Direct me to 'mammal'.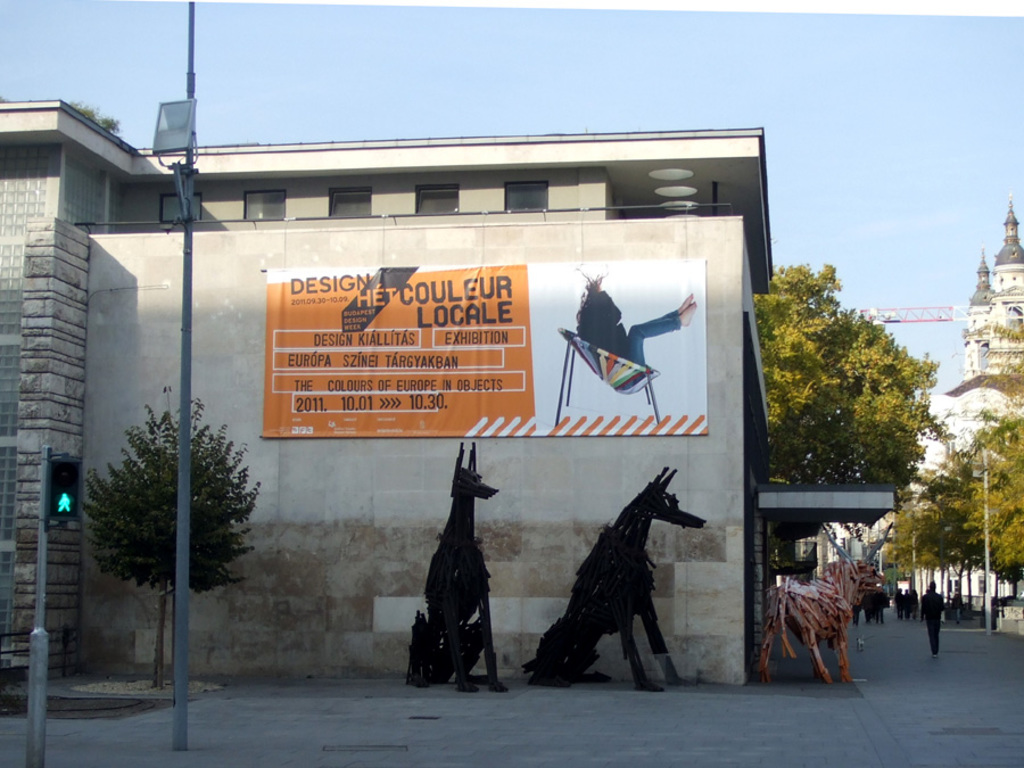
Direction: (left=517, top=485, right=700, bottom=670).
